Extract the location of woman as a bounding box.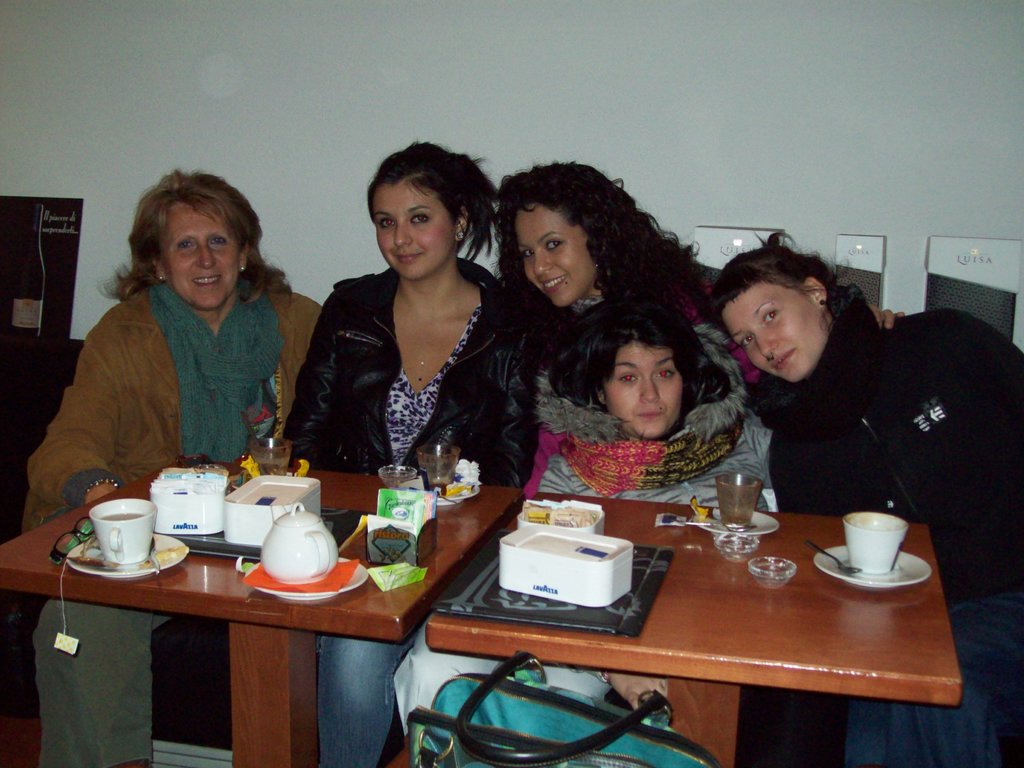
[x1=24, y1=170, x2=329, y2=767].
